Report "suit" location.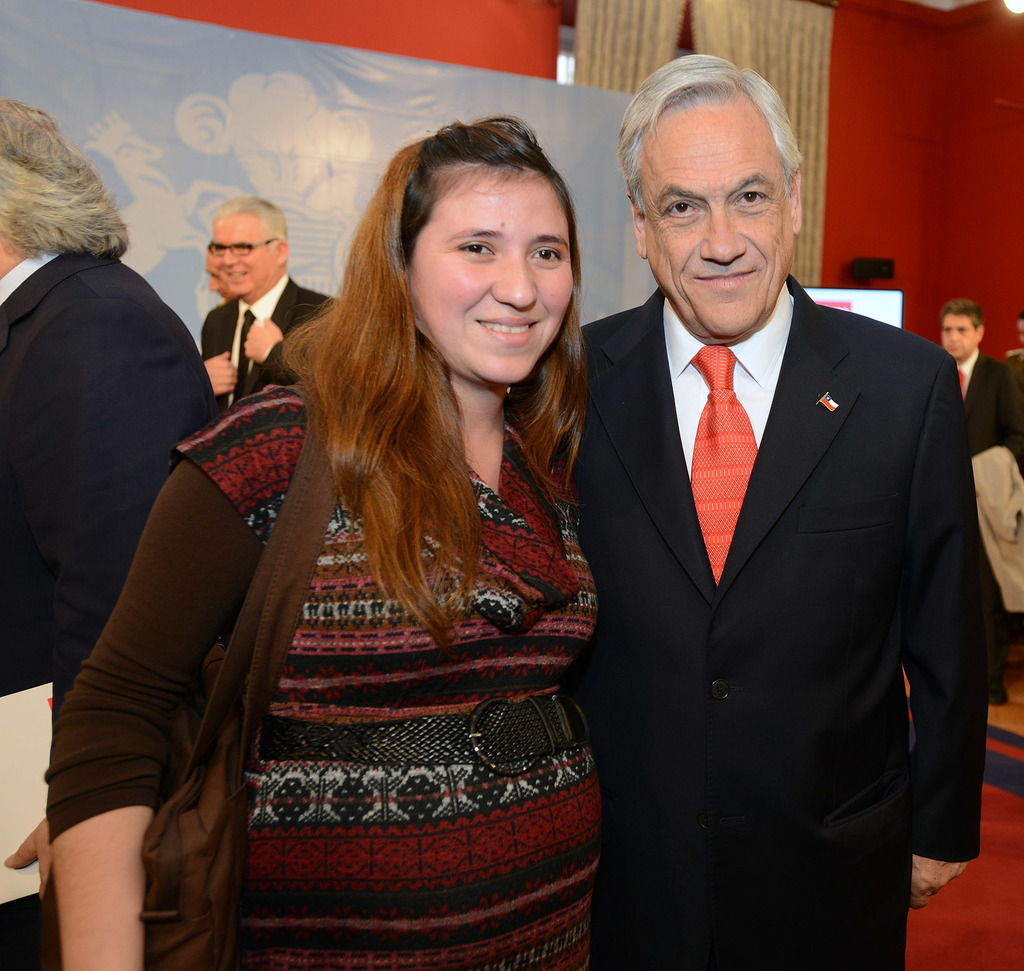
Report: [0,246,220,970].
